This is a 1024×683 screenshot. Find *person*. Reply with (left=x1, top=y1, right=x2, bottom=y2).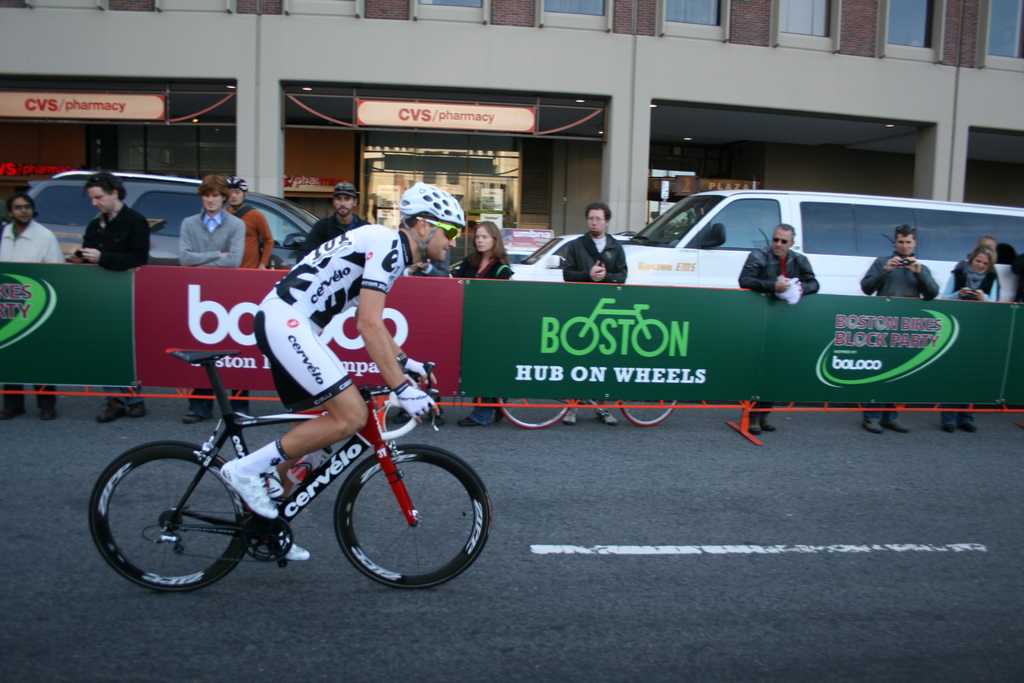
(left=67, top=173, right=159, bottom=426).
